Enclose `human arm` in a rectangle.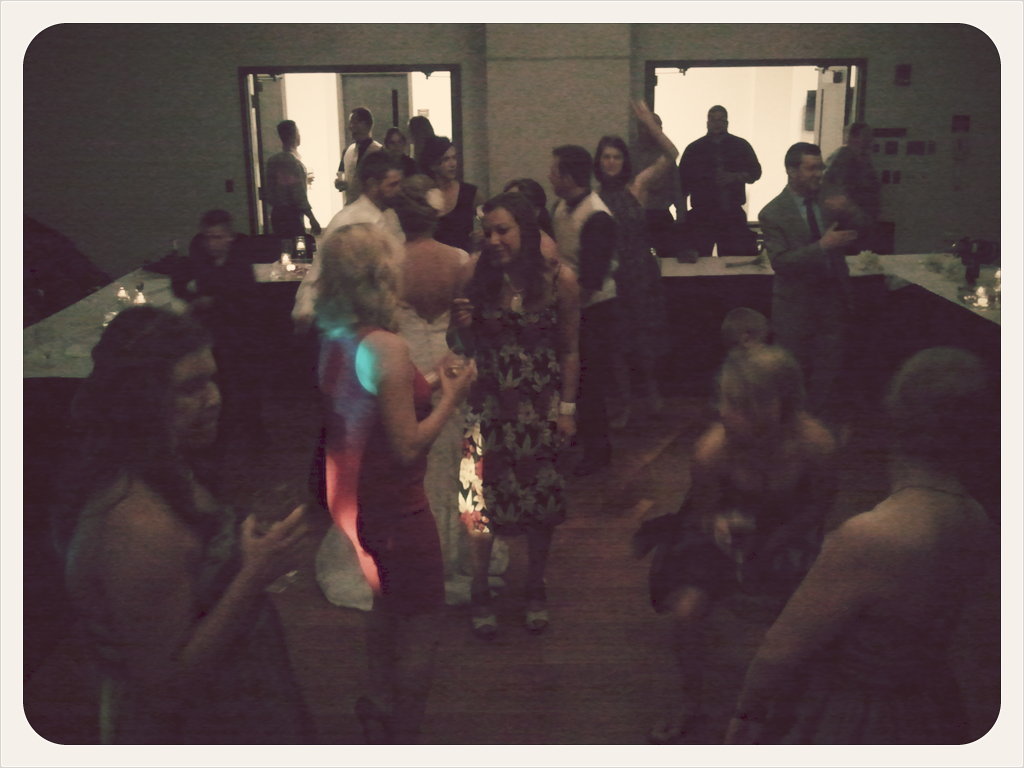
<bbox>377, 340, 481, 468</bbox>.
